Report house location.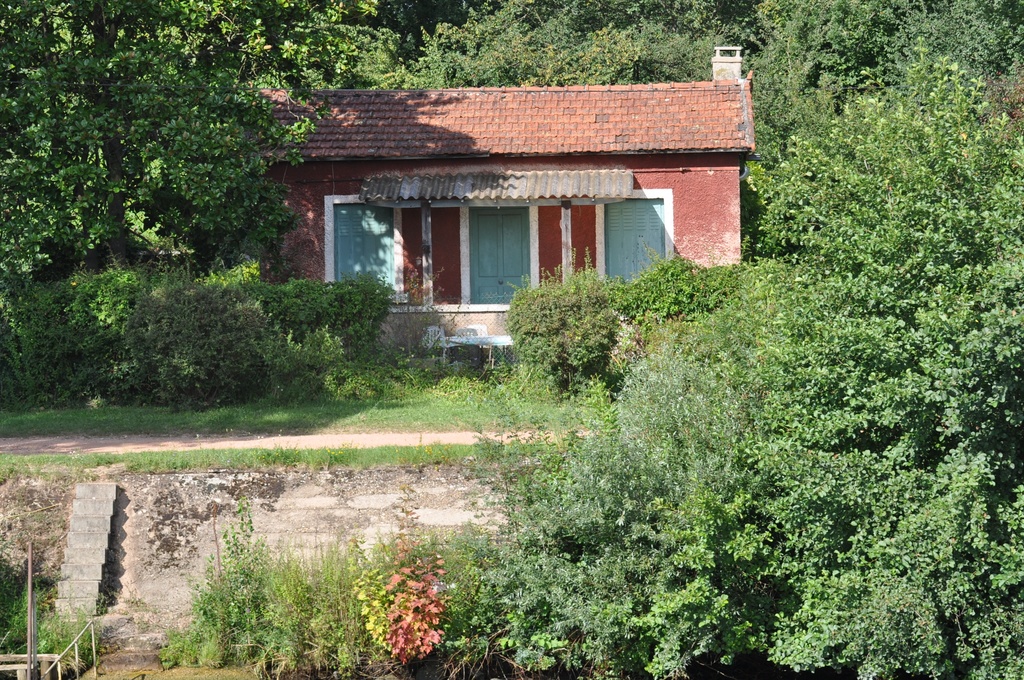
Report: 239 43 755 360.
